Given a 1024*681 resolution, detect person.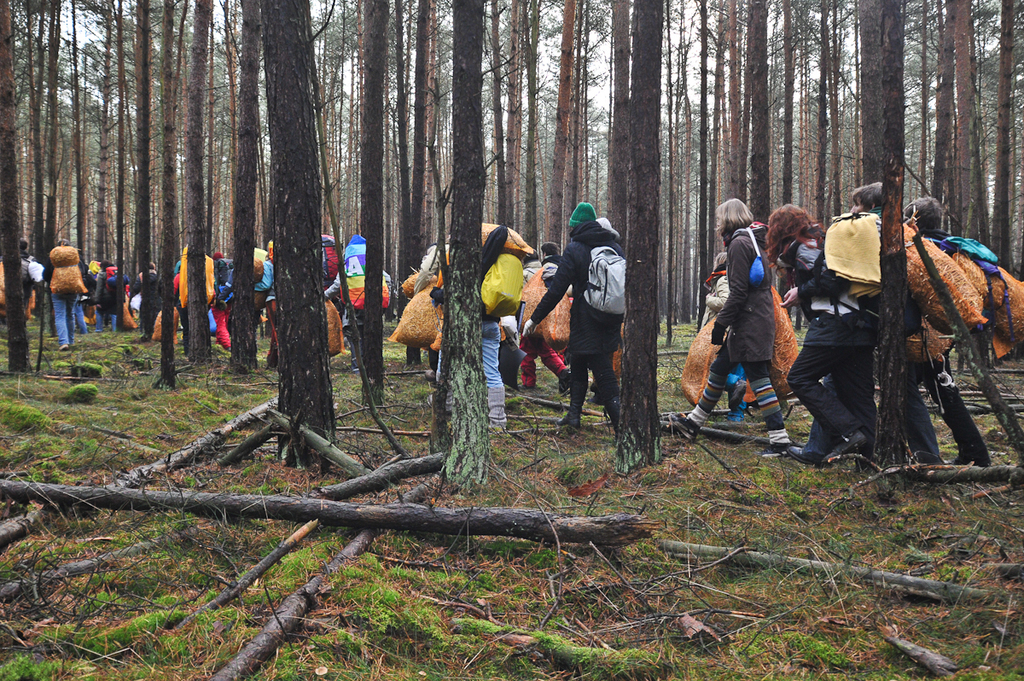
(97, 268, 119, 335).
